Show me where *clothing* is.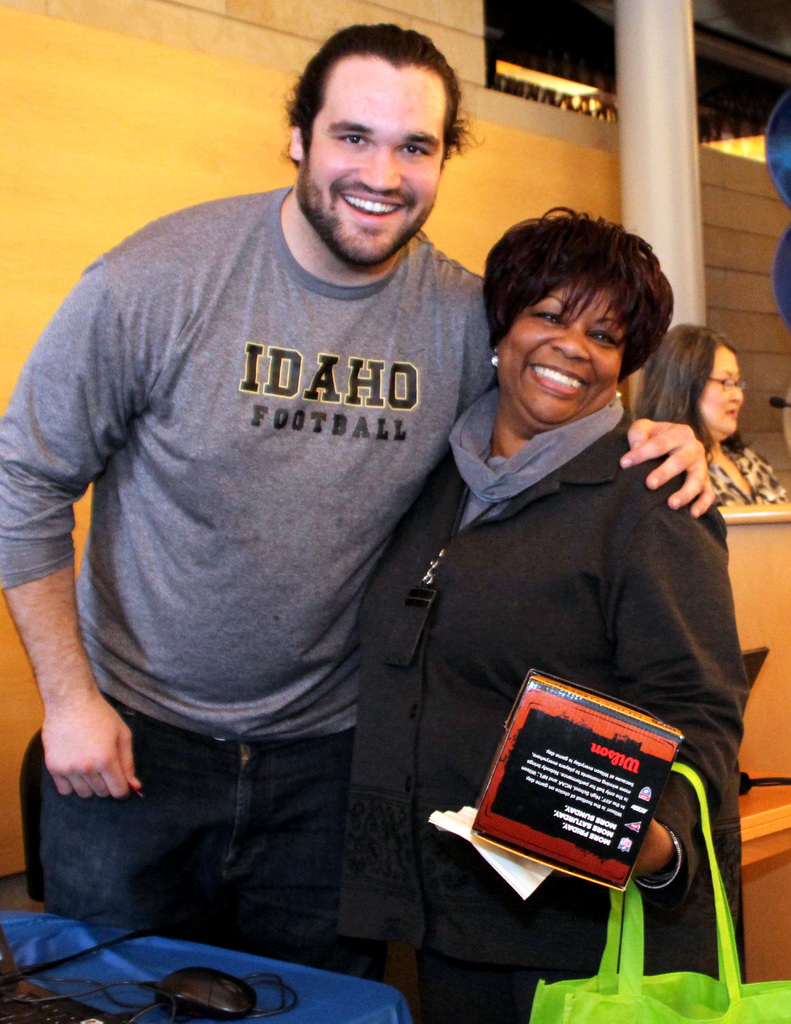
*clothing* is at (714,443,790,512).
